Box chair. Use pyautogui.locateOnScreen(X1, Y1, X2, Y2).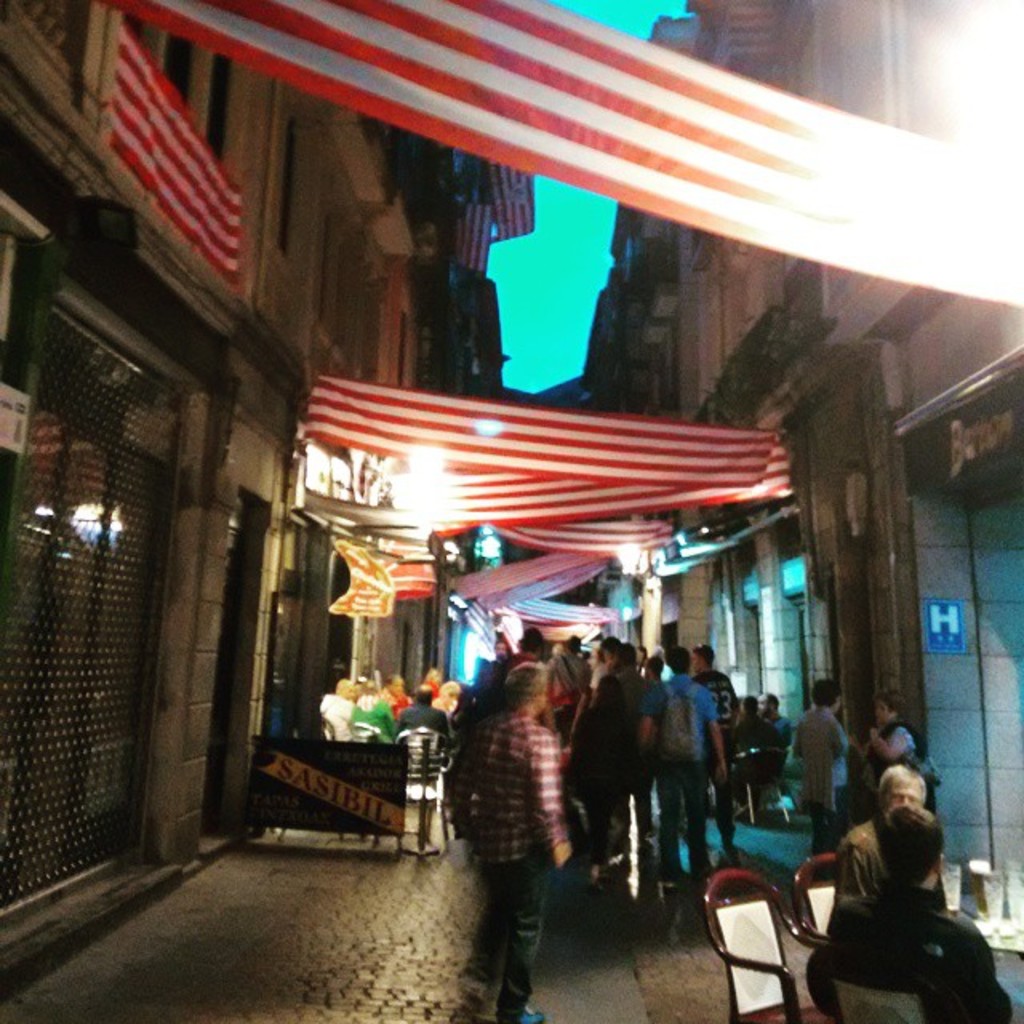
pyautogui.locateOnScreen(827, 962, 939, 1022).
